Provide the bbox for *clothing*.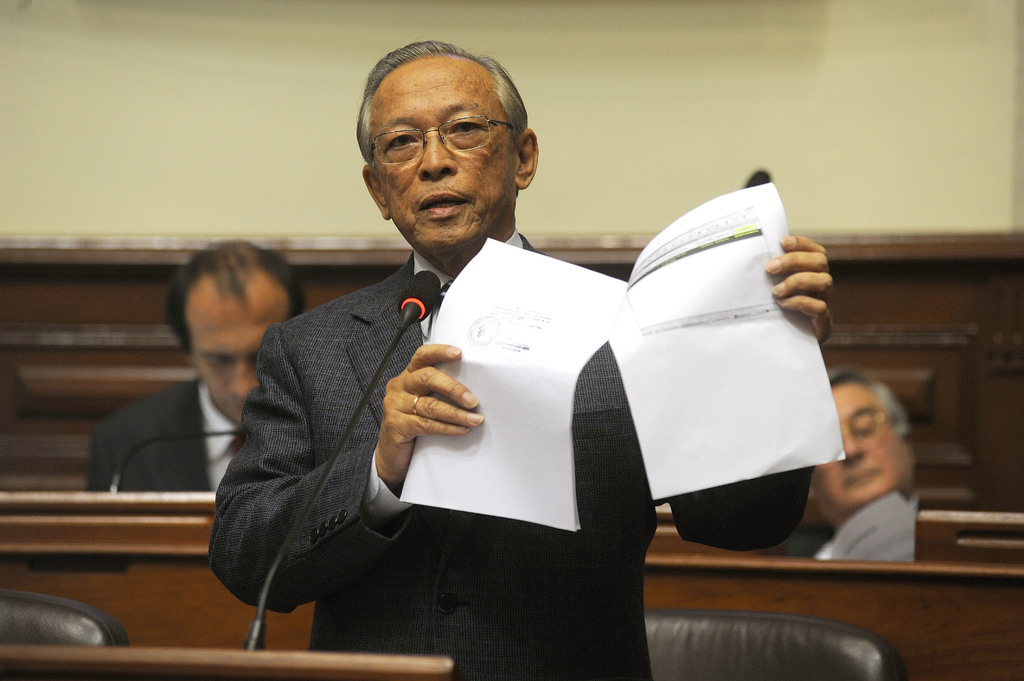
region(762, 523, 838, 561).
